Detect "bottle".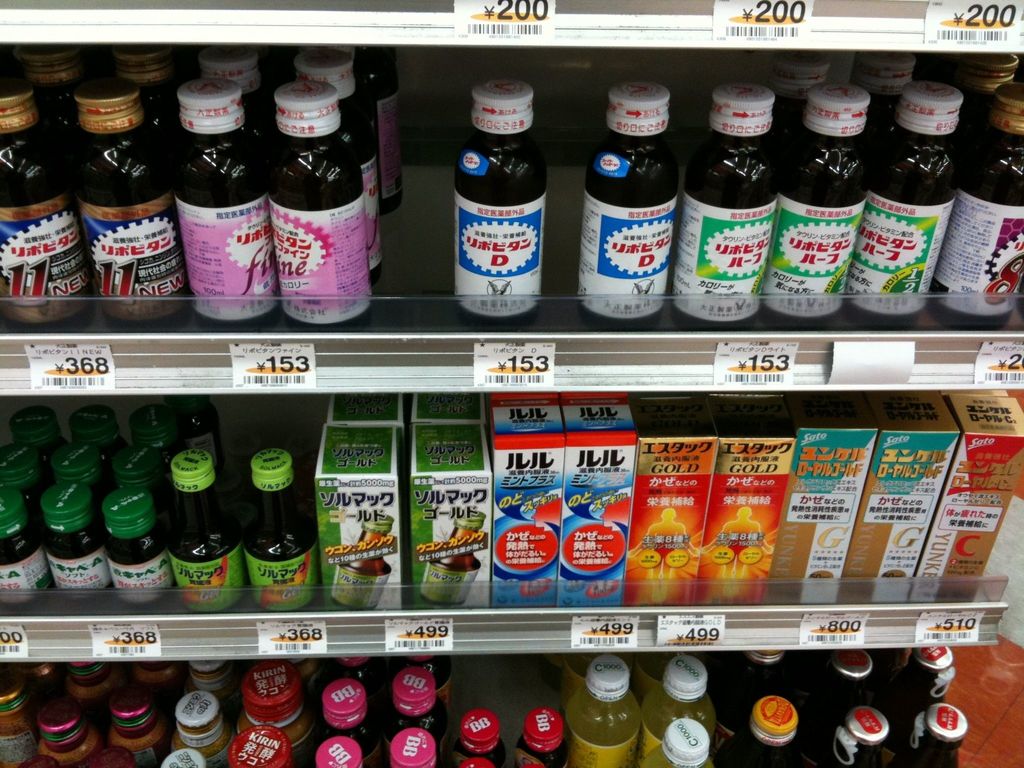
Detected at (330,655,389,696).
